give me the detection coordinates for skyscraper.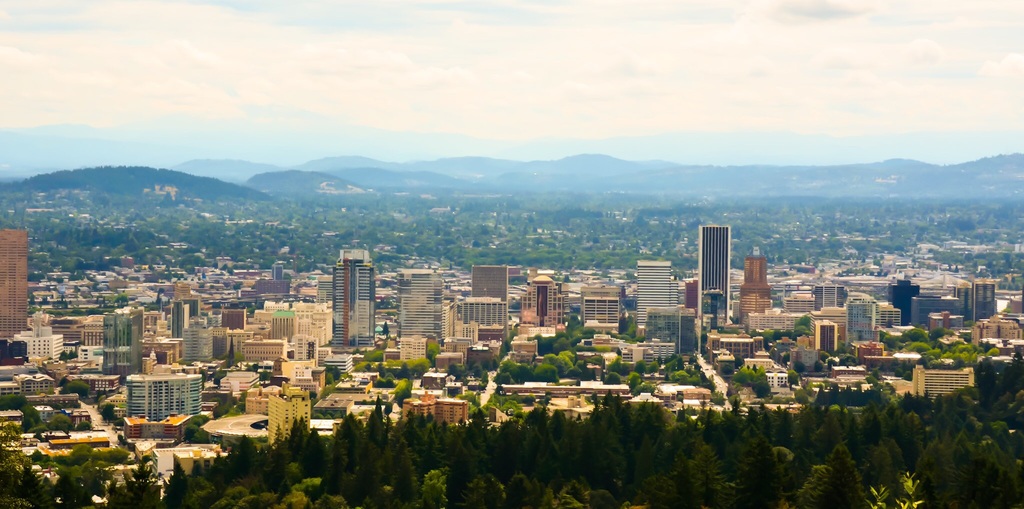
locate(631, 257, 678, 329).
